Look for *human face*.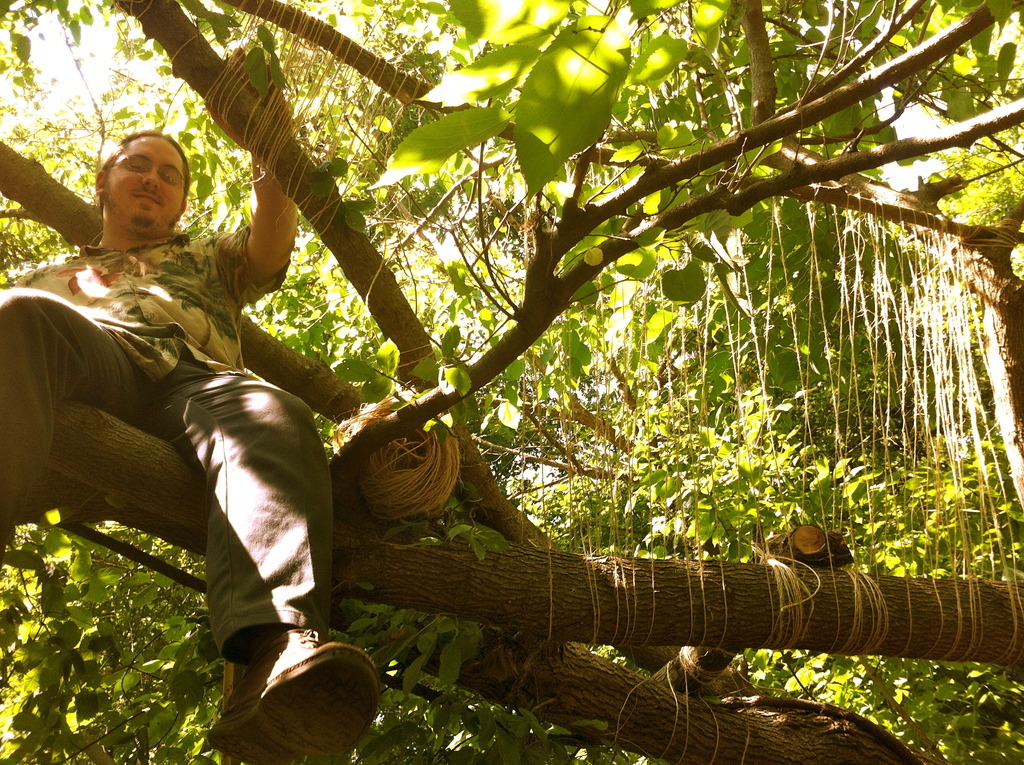
Found: rect(105, 136, 187, 232).
